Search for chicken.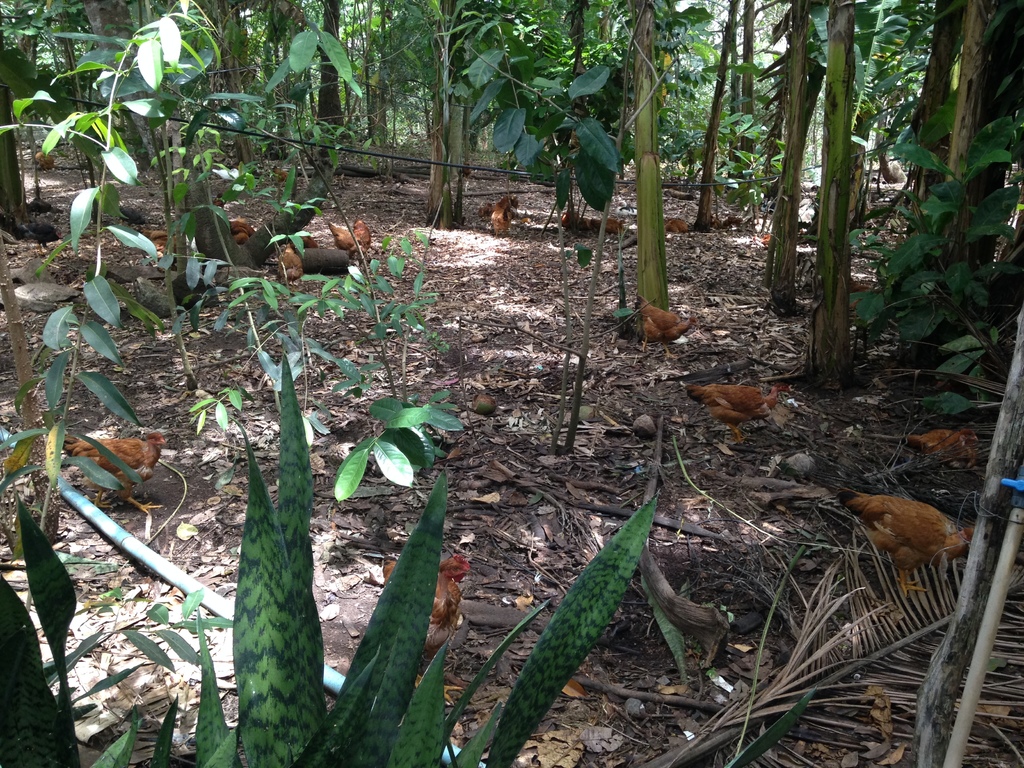
Found at bbox=(584, 218, 625, 235).
